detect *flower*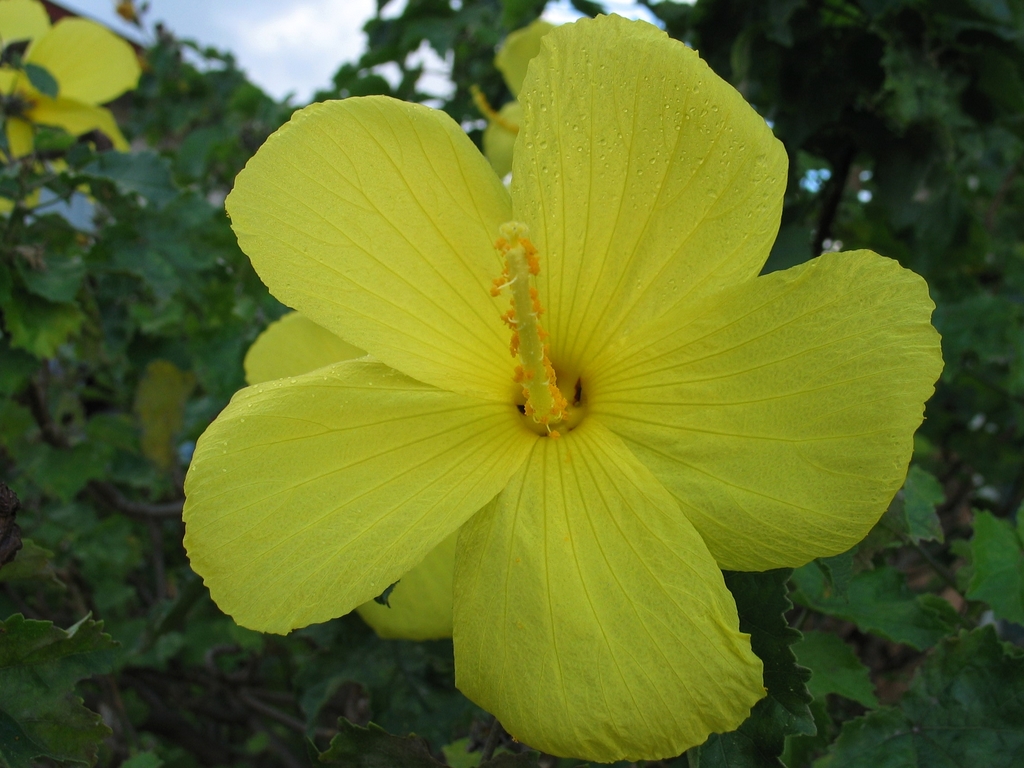
bbox=[177, 8, 952, 767]
